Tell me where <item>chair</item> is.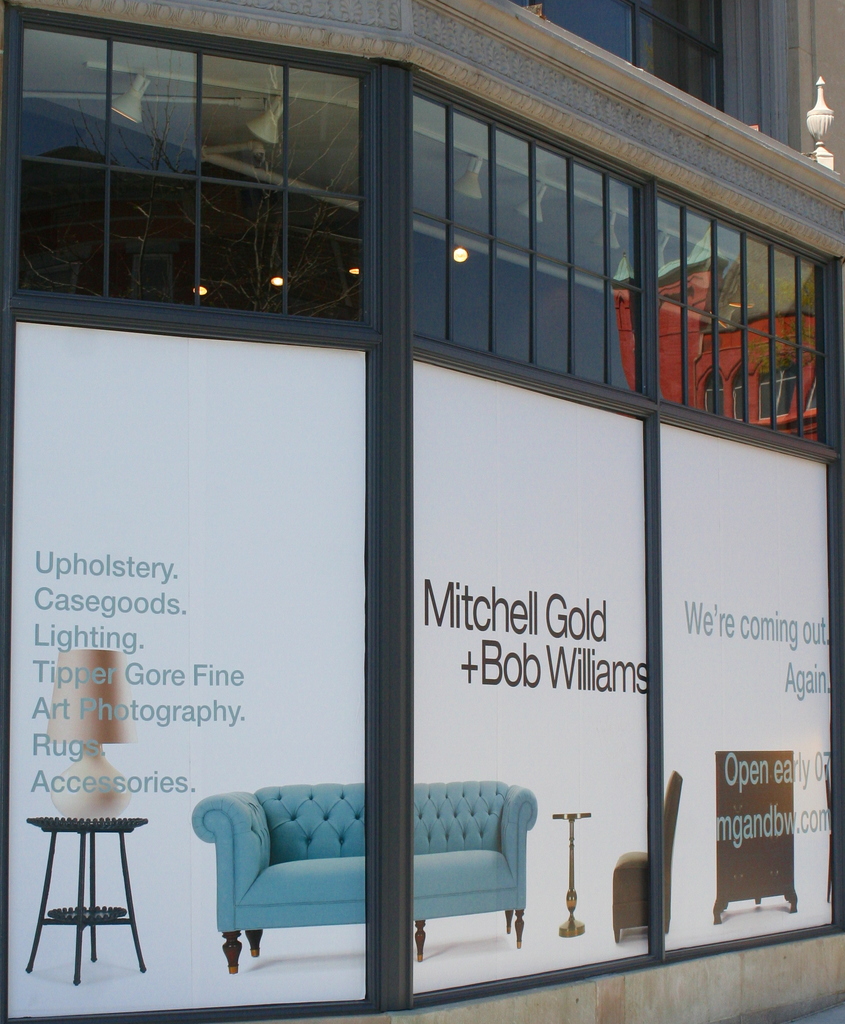
<item>chair</item> is at 607:767:684:936.
